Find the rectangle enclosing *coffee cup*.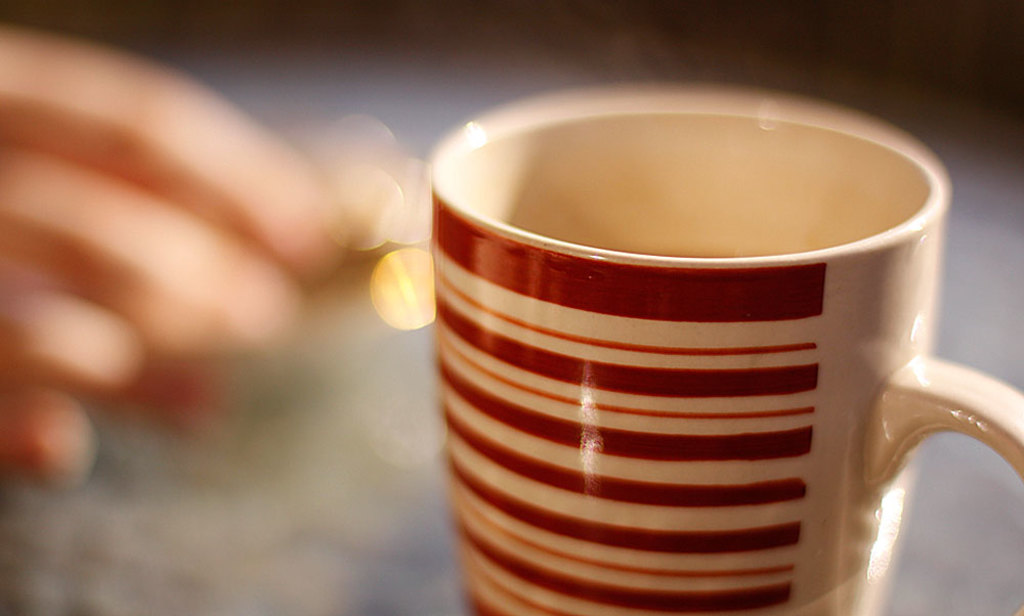
left=433, top=94, right=1023, bottom=615.
